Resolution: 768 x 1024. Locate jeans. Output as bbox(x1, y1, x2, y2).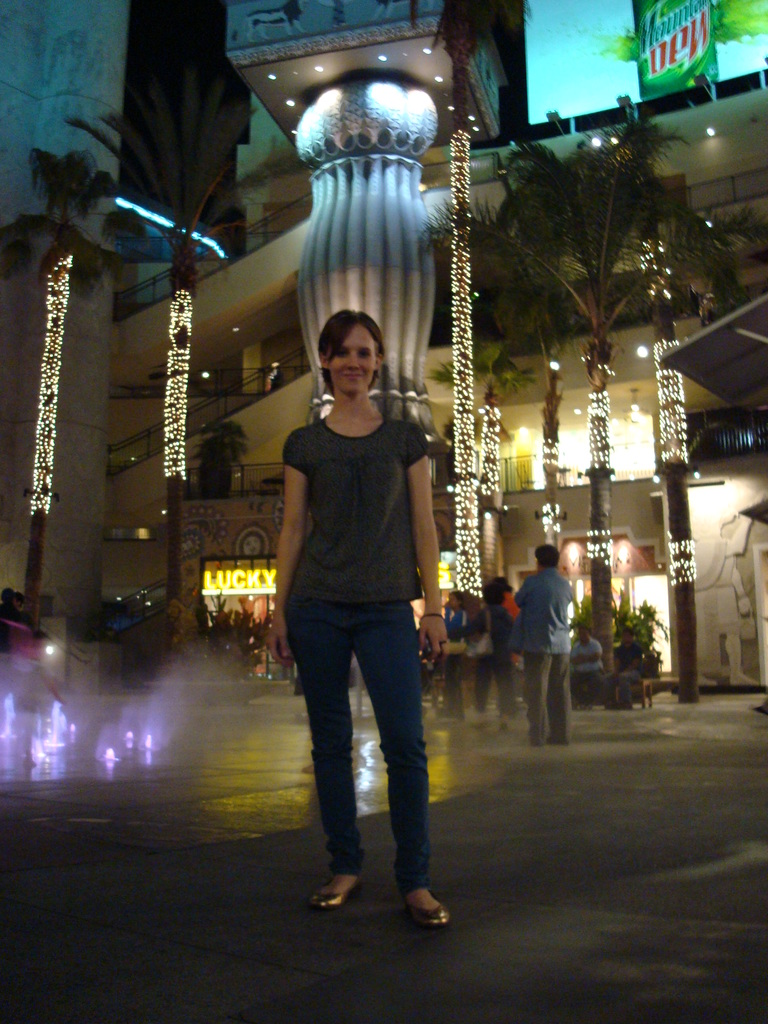
bbox(608, 670, 643, 708).
